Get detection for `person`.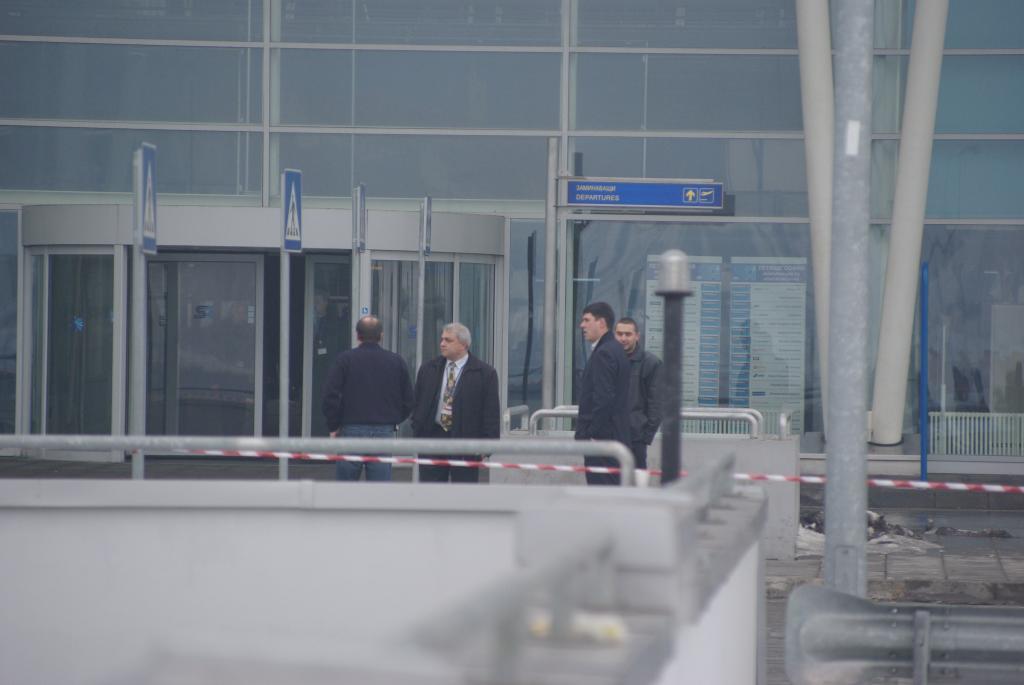
Detection: x1=616 y1=316 x2=667 y2=466.
